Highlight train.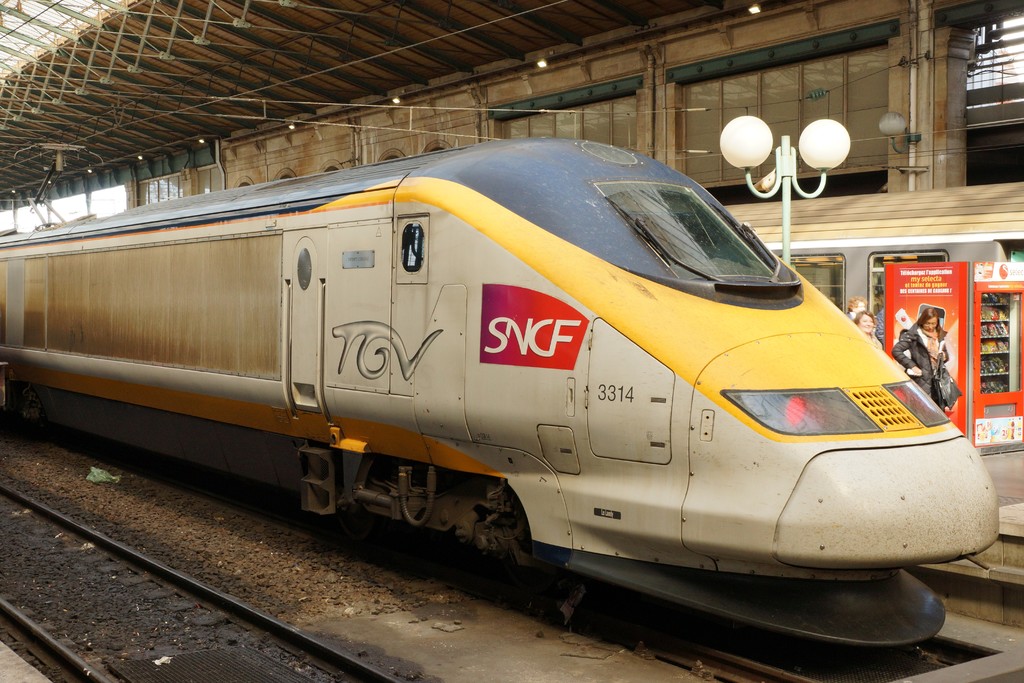
Highlighted region: [0, 133, 1005, 646].
